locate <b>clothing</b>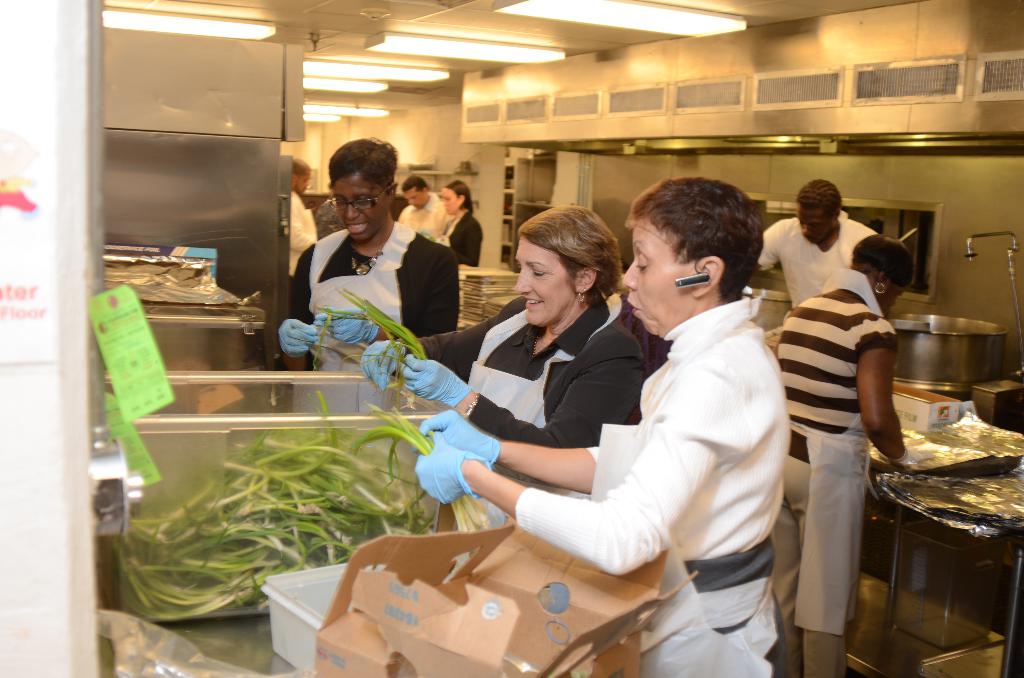
box(396, 190, 455, 244)
